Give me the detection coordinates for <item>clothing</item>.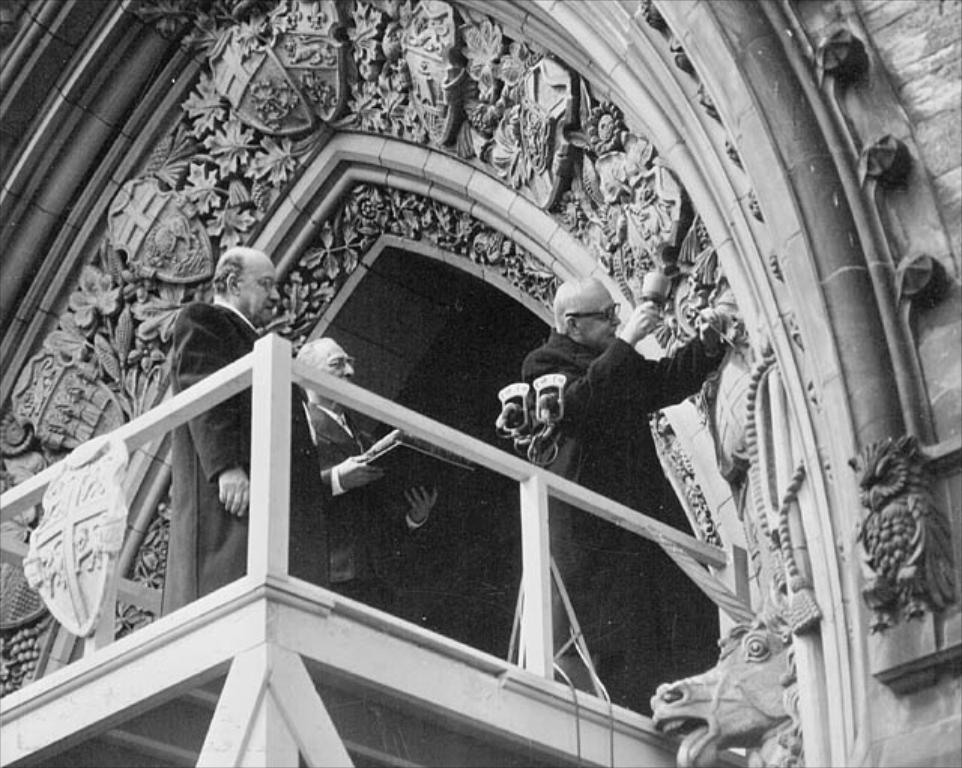
<region>532, 340, 750, 687</region>.
